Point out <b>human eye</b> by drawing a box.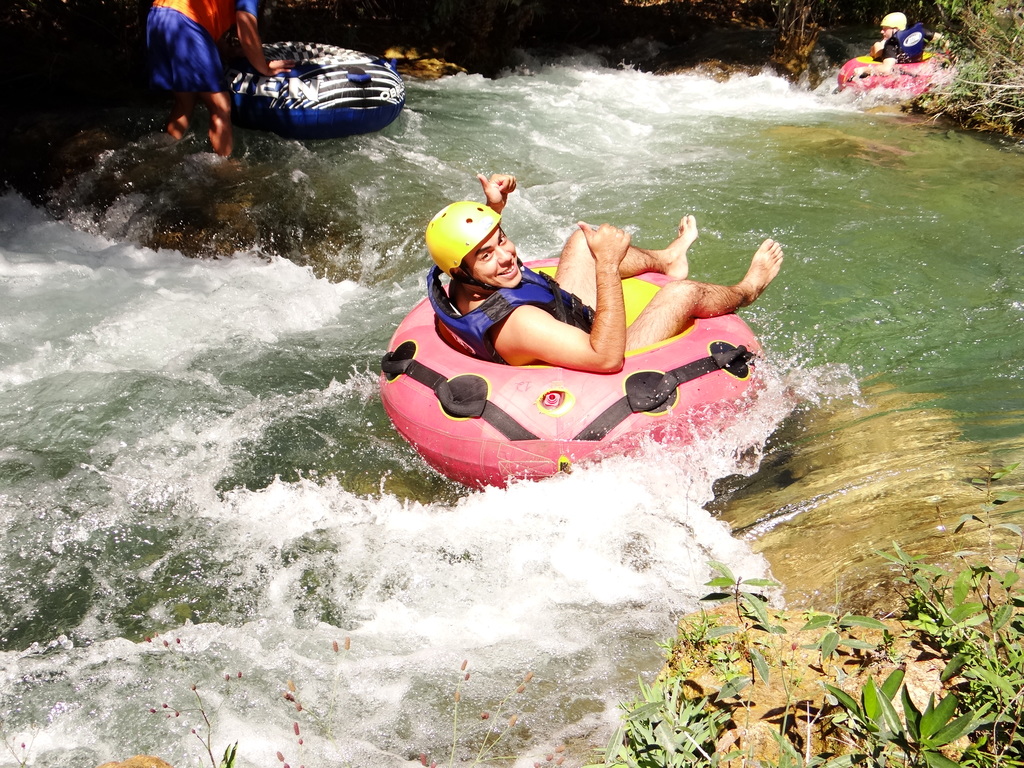
Rect(479, 250, 493, 262).
